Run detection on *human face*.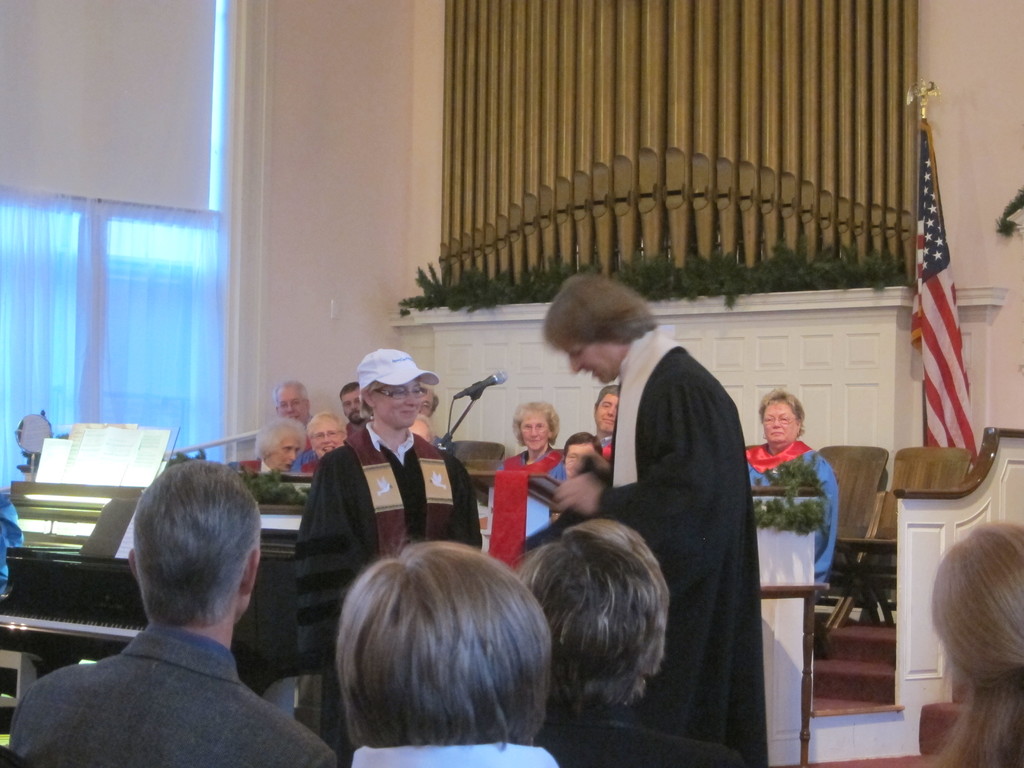
Result: (left=547, top=336, right=628, bottom=387).
